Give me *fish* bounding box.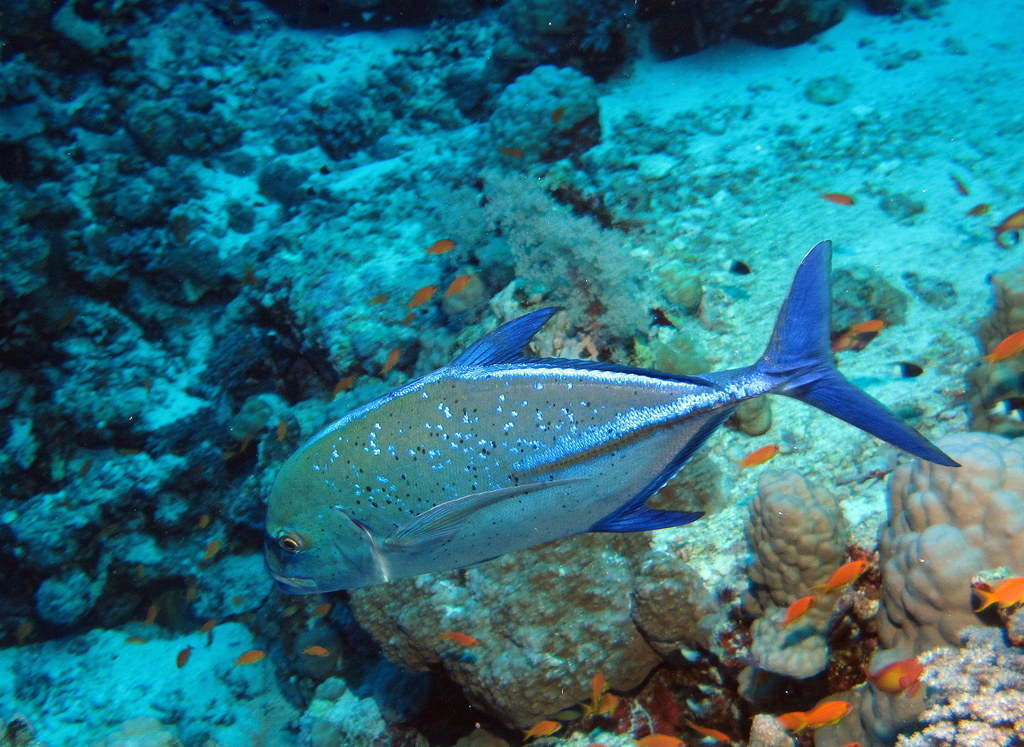
[left=227, top=648, right=272, bottom=660].
